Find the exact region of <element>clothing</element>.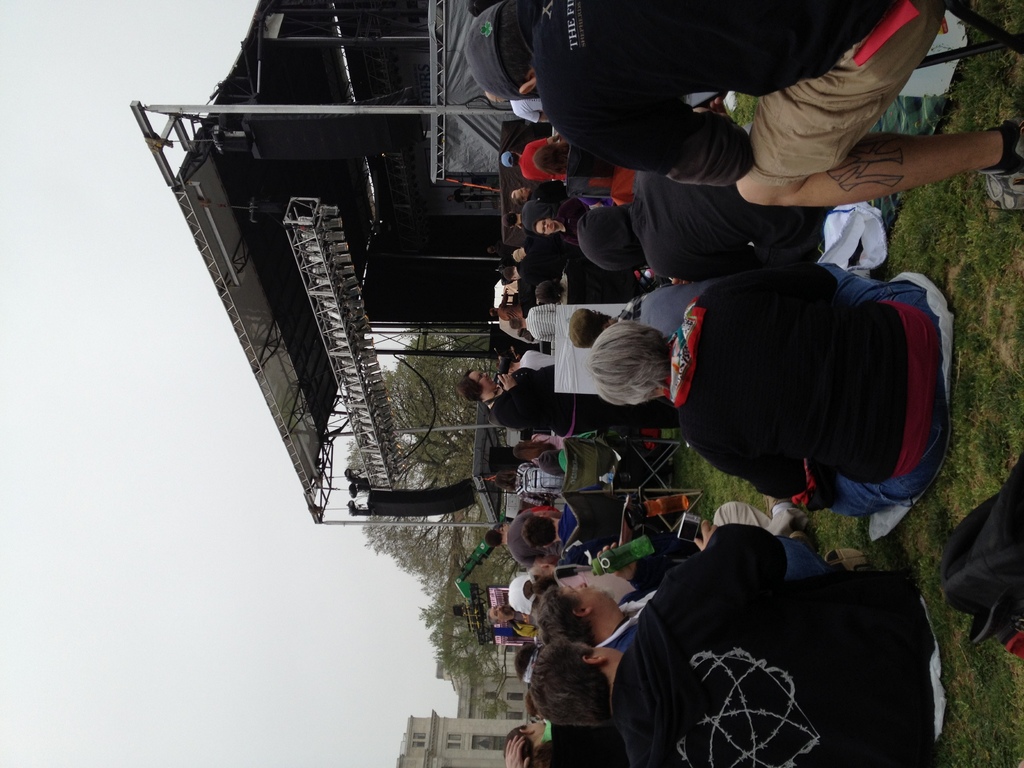
Exact region: bbox=(656, 217, 961, 532).
